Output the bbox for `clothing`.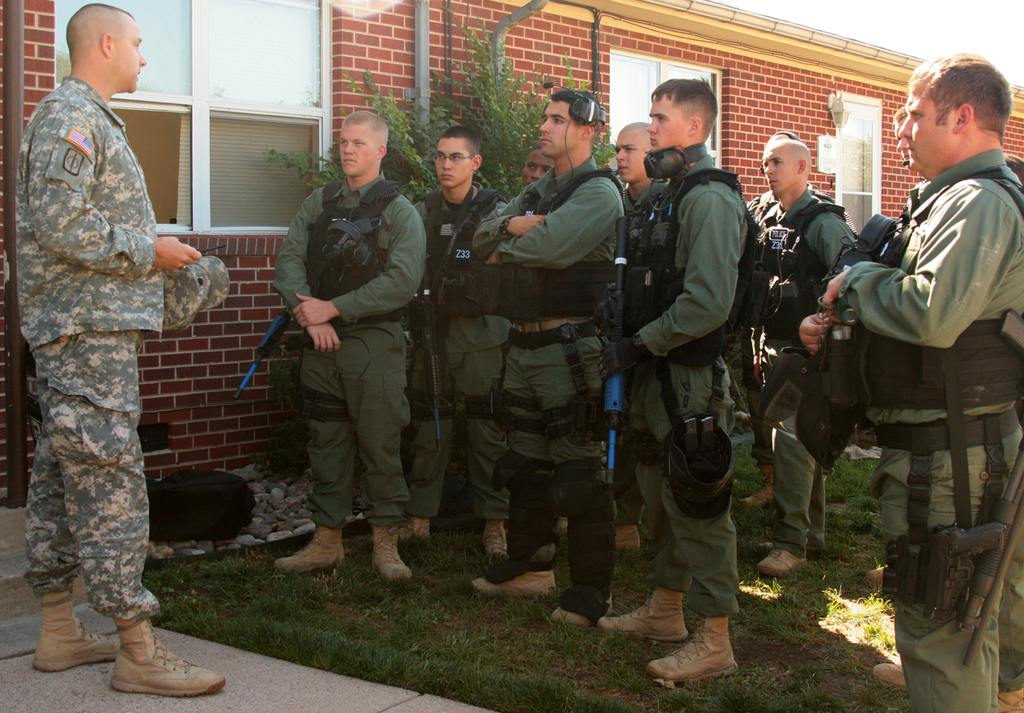
{"x1": 11, "y1": 70, "x2": 172, "y2": 623}.
